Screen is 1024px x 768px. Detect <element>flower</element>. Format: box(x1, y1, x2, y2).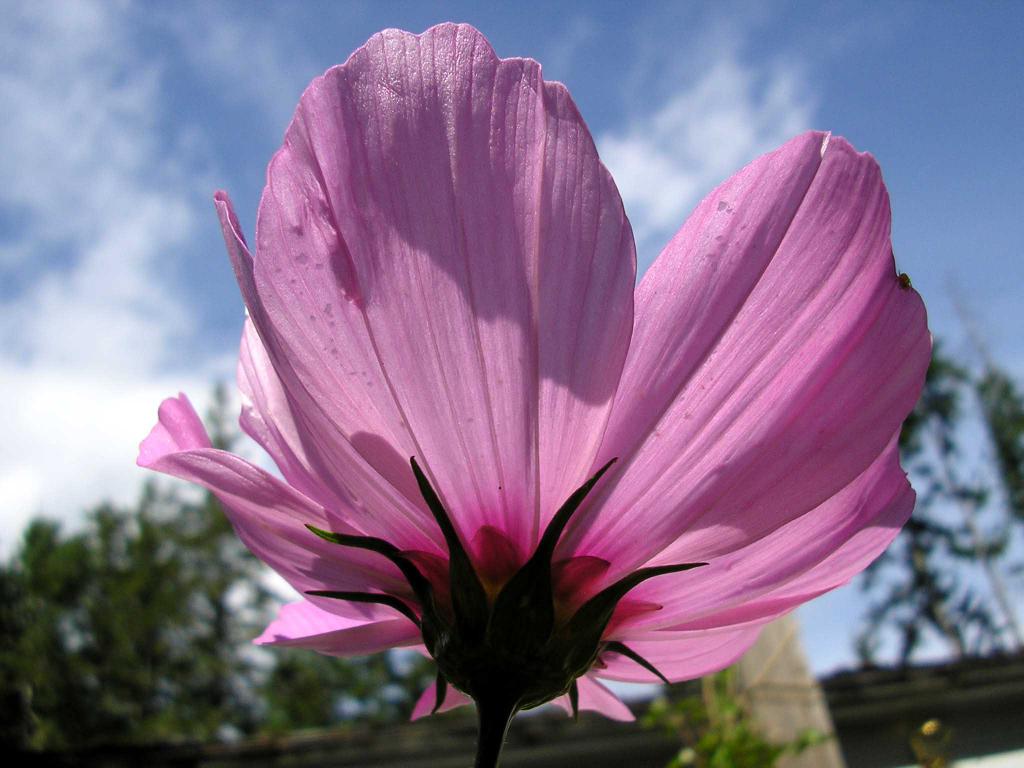
box(129, 19, 927, 723).
